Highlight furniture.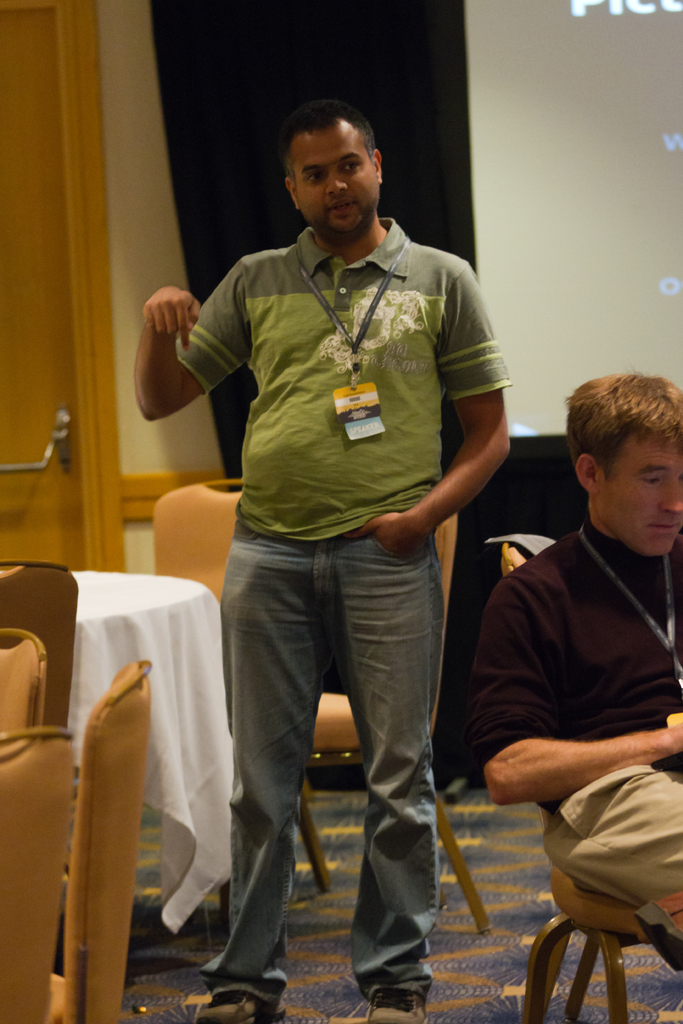
Highlighted region: (x1=50, y1=662, x2=152, y2=1023).
